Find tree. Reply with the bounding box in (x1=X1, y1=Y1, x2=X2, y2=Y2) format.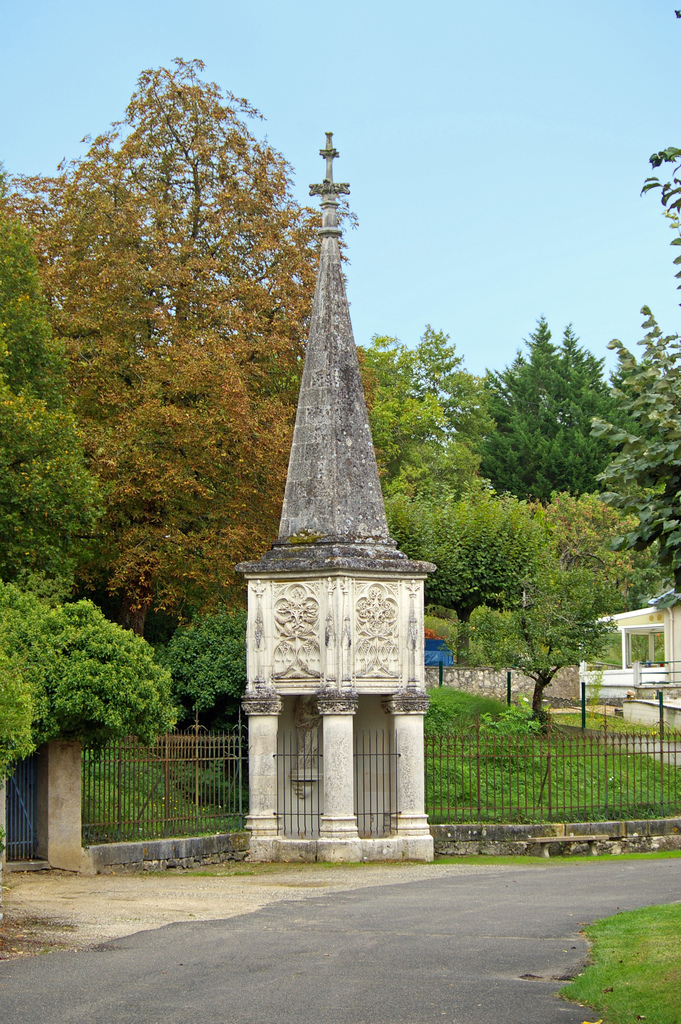
(x1=0, y1=52, x2=391, y2=689).
